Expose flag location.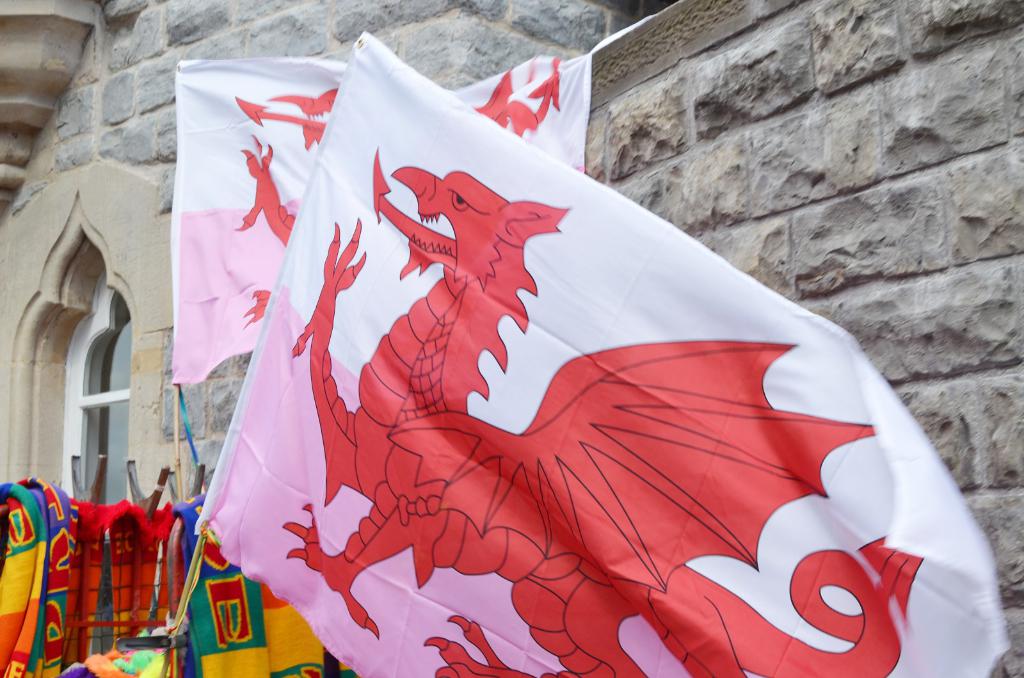
Exposed at <bbox>177, 533, 342, 677</bbox>.
